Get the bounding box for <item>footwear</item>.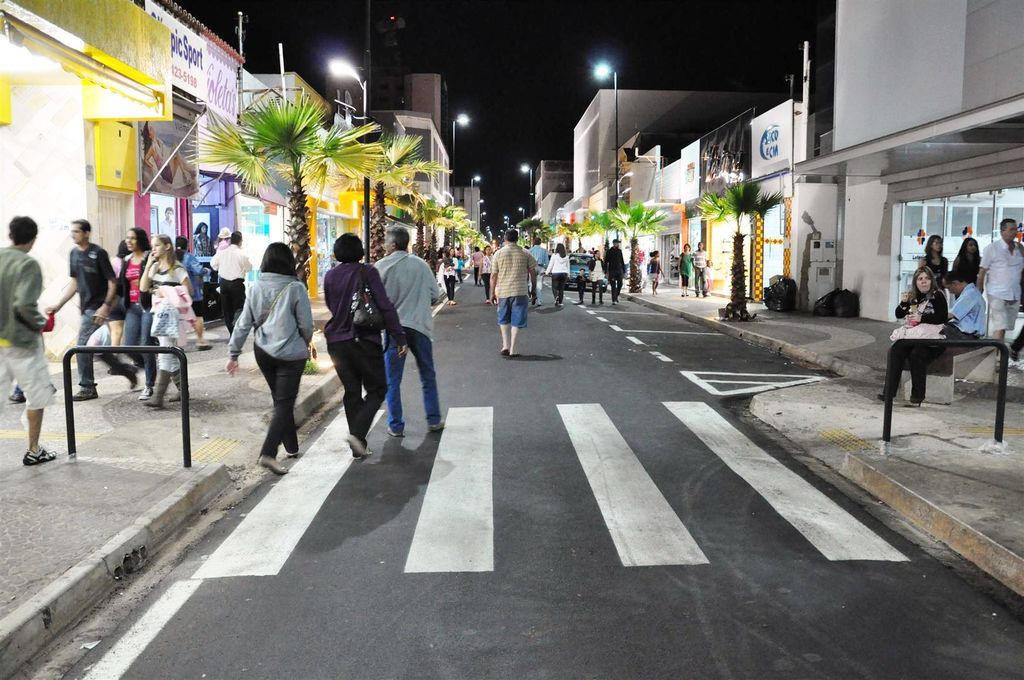
{"x1": 8, "y1": 389, "x2": 25, "y2": 400}.
